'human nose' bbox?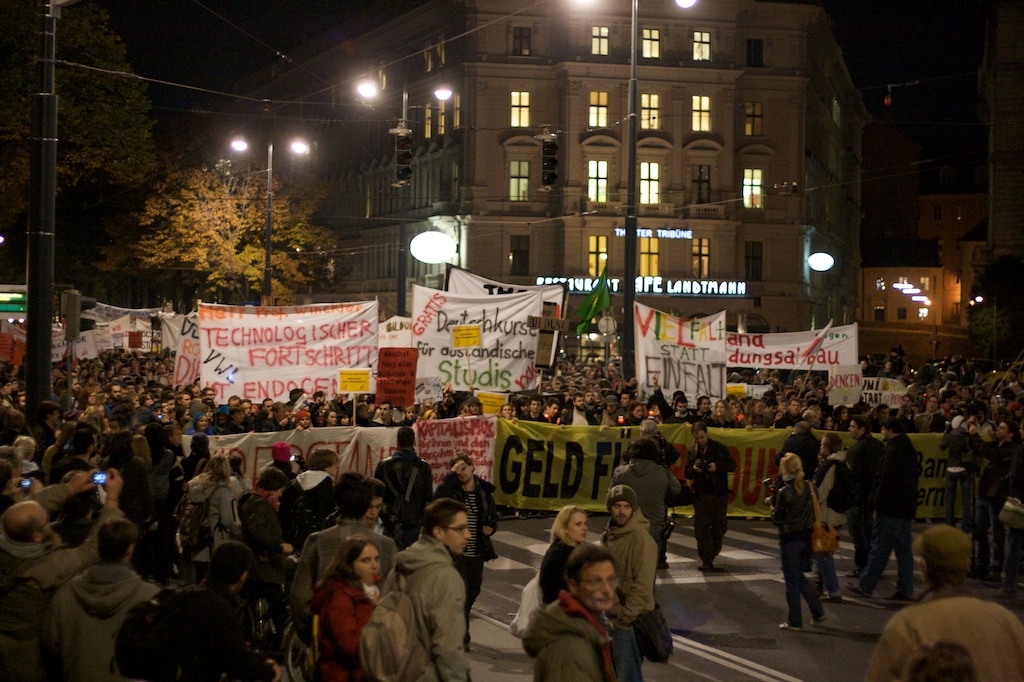
bbox(460, 525, 472, 541)
